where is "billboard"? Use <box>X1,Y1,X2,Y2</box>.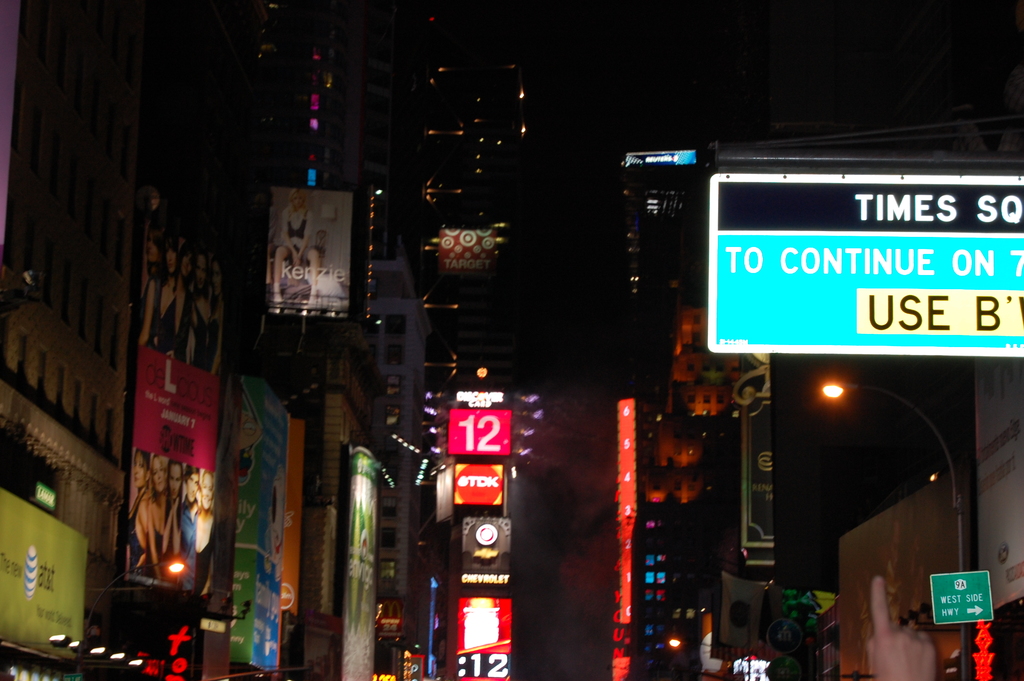
<box>455,465,508,506</box>.
